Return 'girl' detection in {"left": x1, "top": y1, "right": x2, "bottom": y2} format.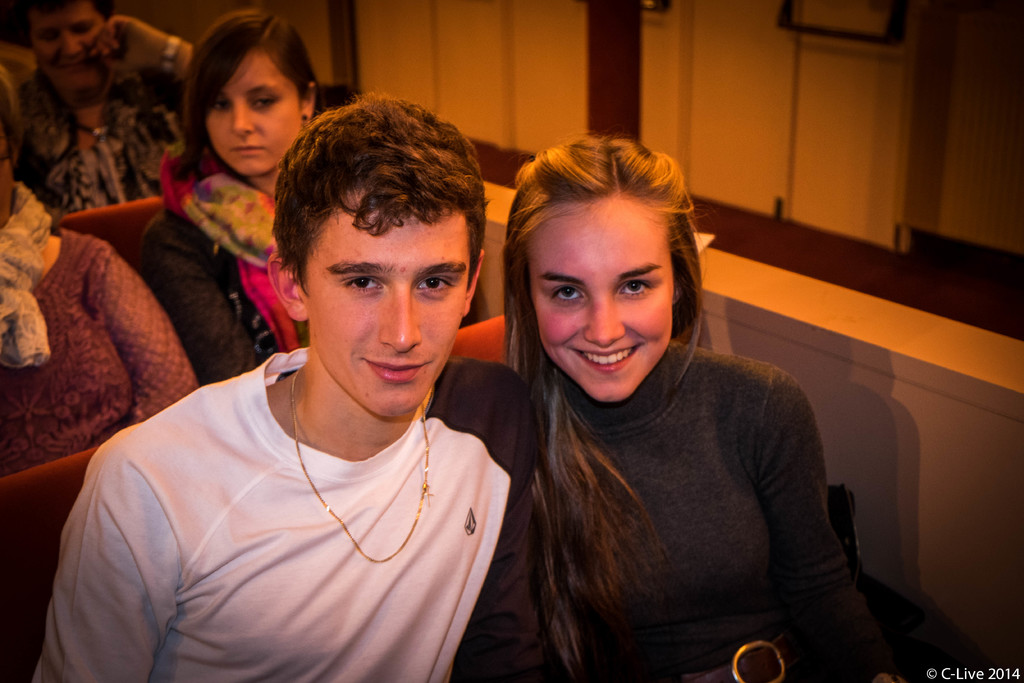
{"left": 136, "top": 3, "right": 328, "bottom": 386}.
